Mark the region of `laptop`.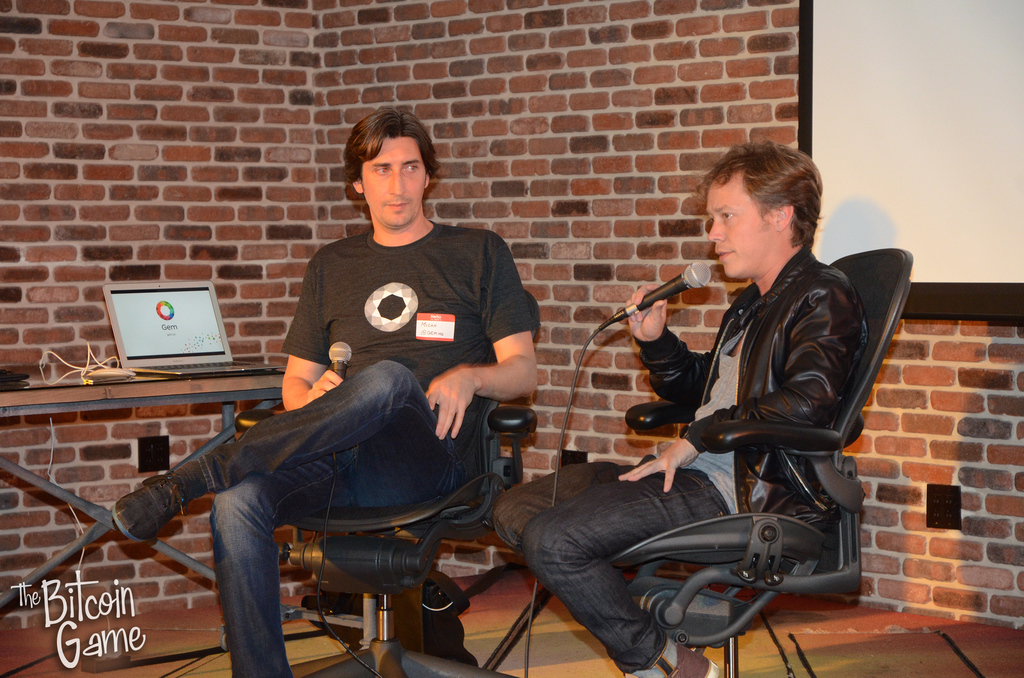
Region: [100, 280, 286, 376].
